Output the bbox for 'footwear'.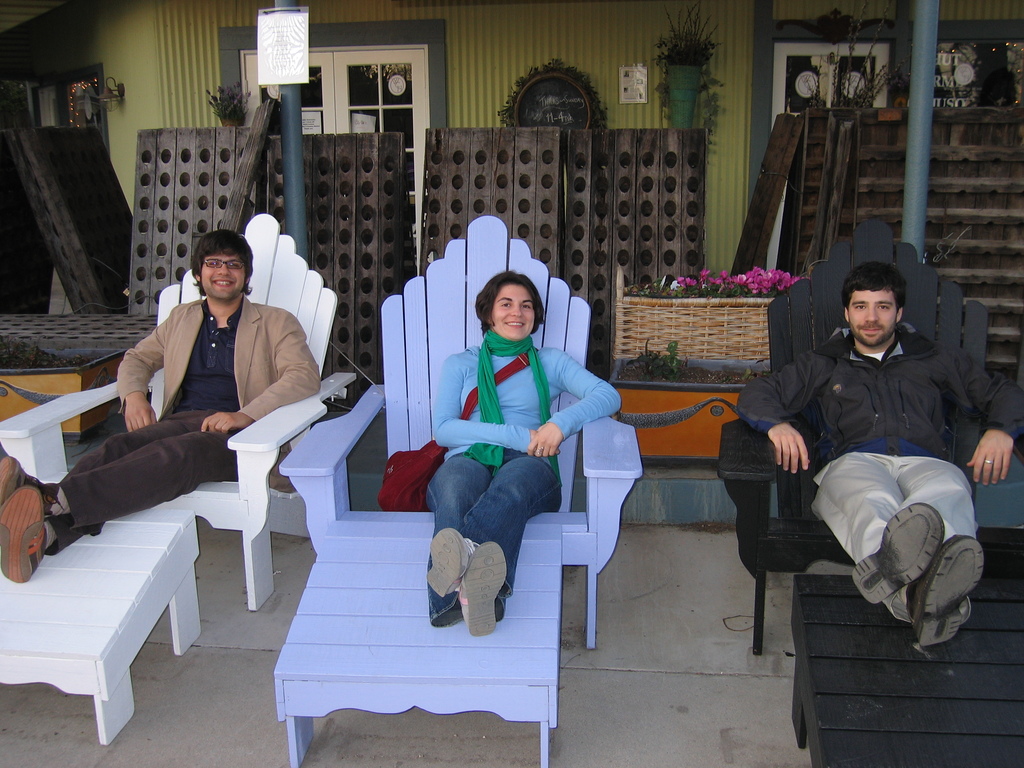
detection(0, 451, 65, 516).
